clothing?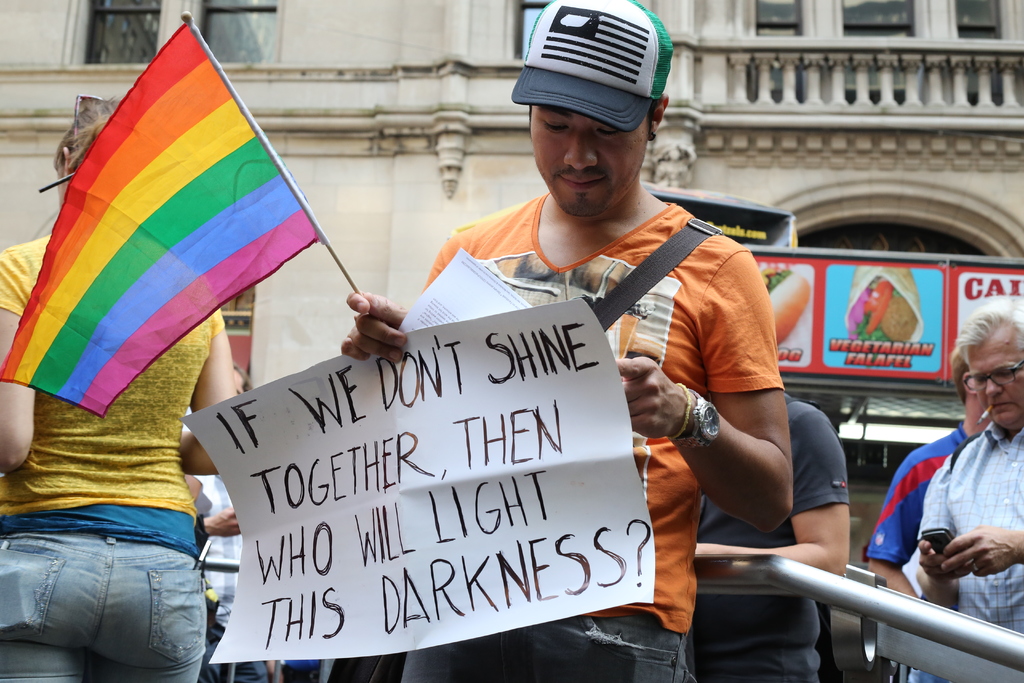
(0, 231, 226, 682)
